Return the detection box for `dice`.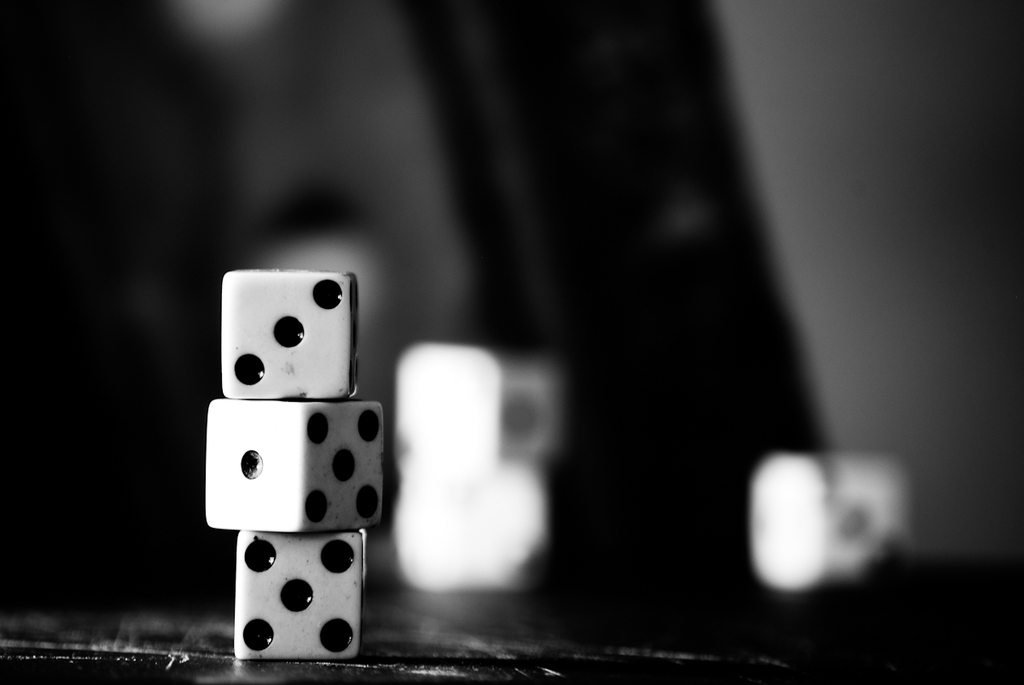
235:530:366:659.
